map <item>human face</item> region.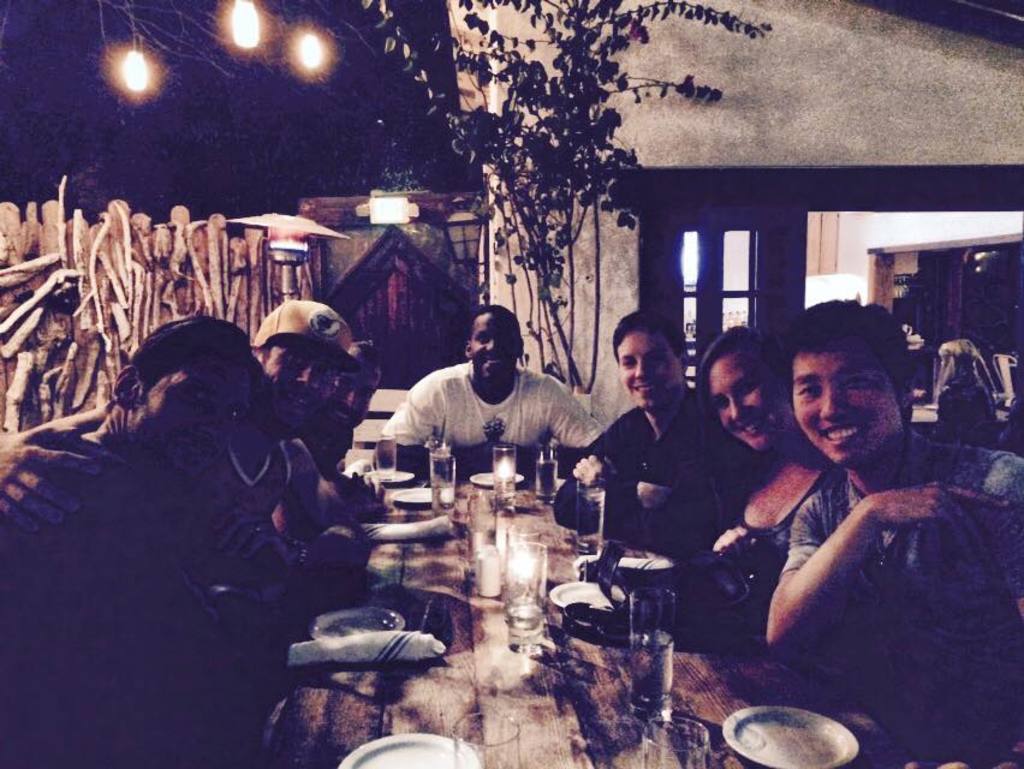
Mapped to locate(791, 332, 905, 470).
